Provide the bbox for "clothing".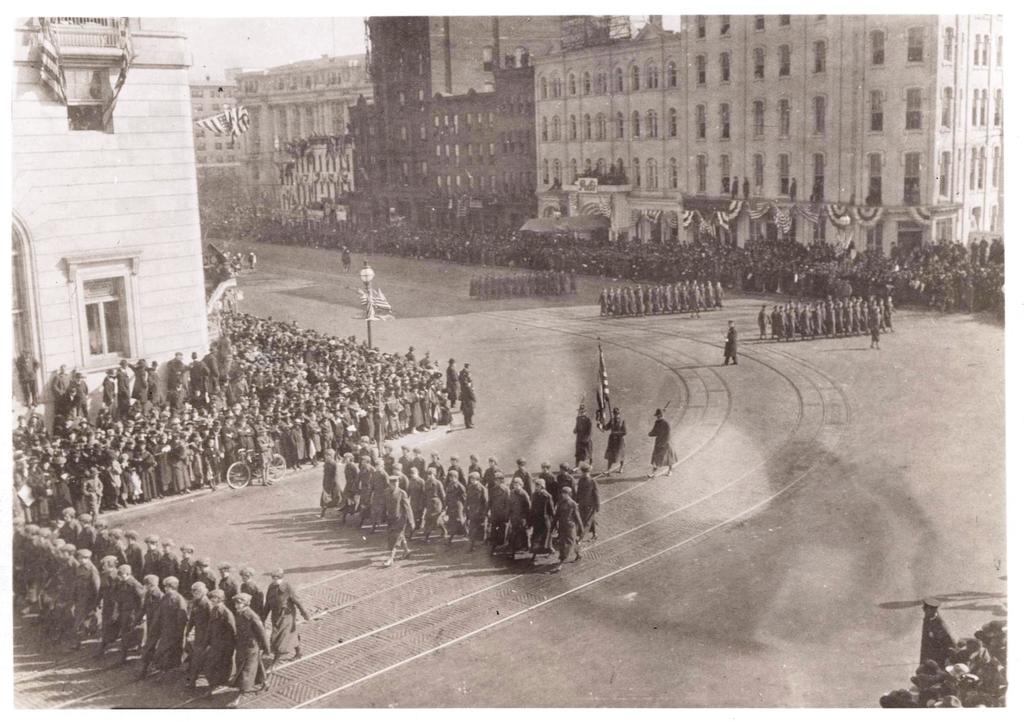
Rect(61, 525, 76, 543).
